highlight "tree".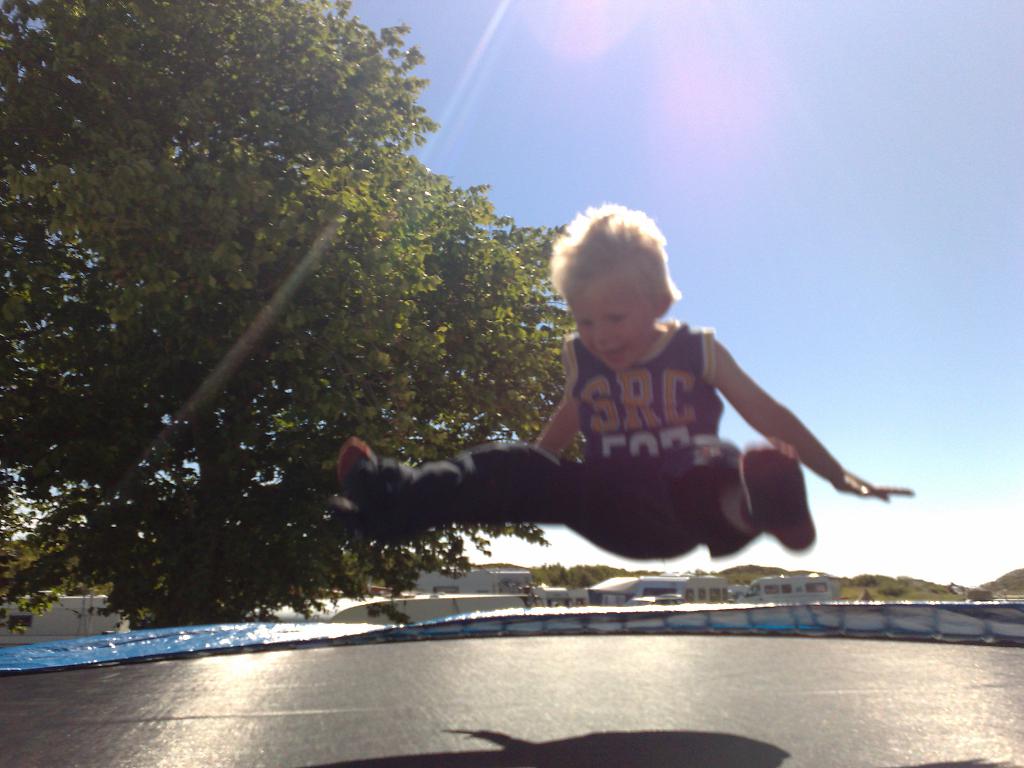
Highlighted region: box=[0, 0, 589, 636].
